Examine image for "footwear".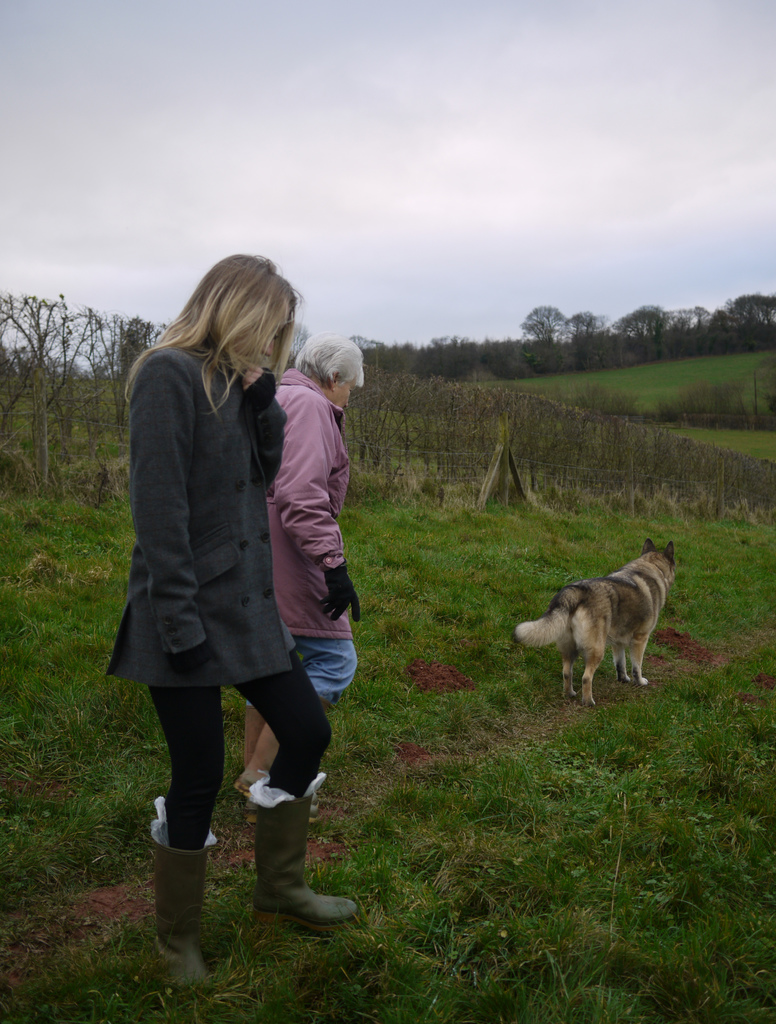
Examination result: box(255, 796, 360, 930).
